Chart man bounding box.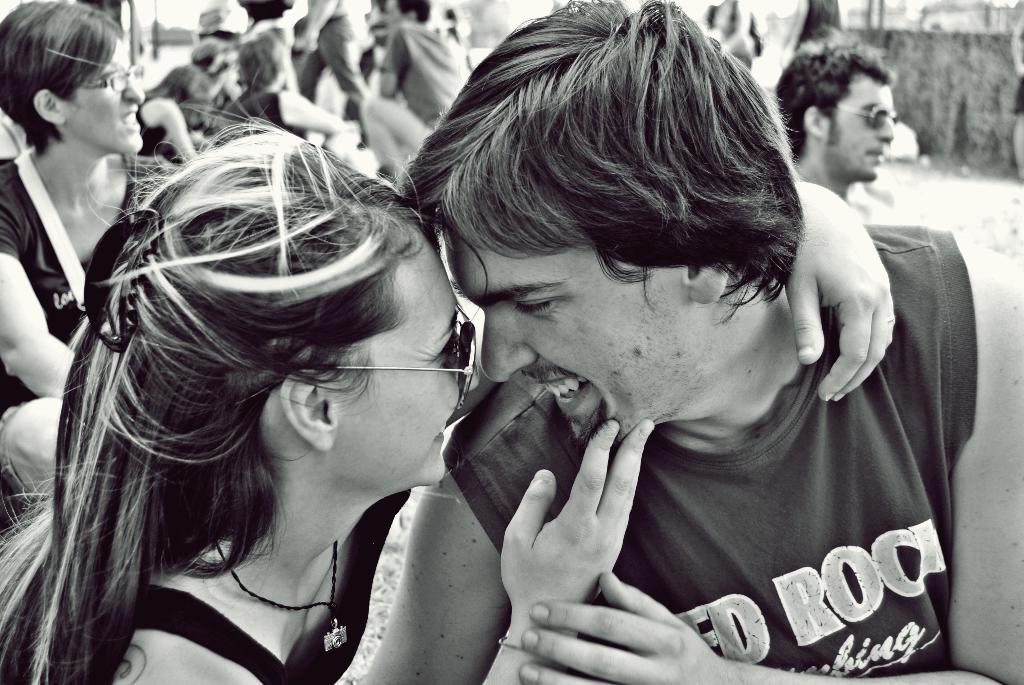
Charted: (x1=306, y1=25, x2=982, y2=684).
